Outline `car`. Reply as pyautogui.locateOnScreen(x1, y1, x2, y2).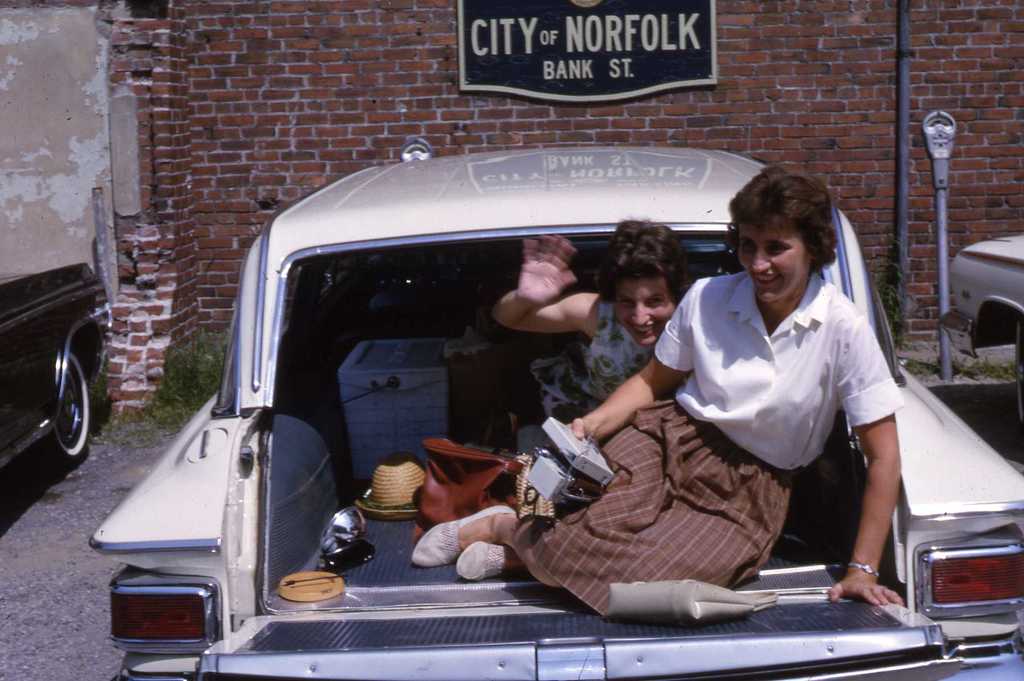
pyautogui.locateOnScreen(82, 135, 1023, 680).
